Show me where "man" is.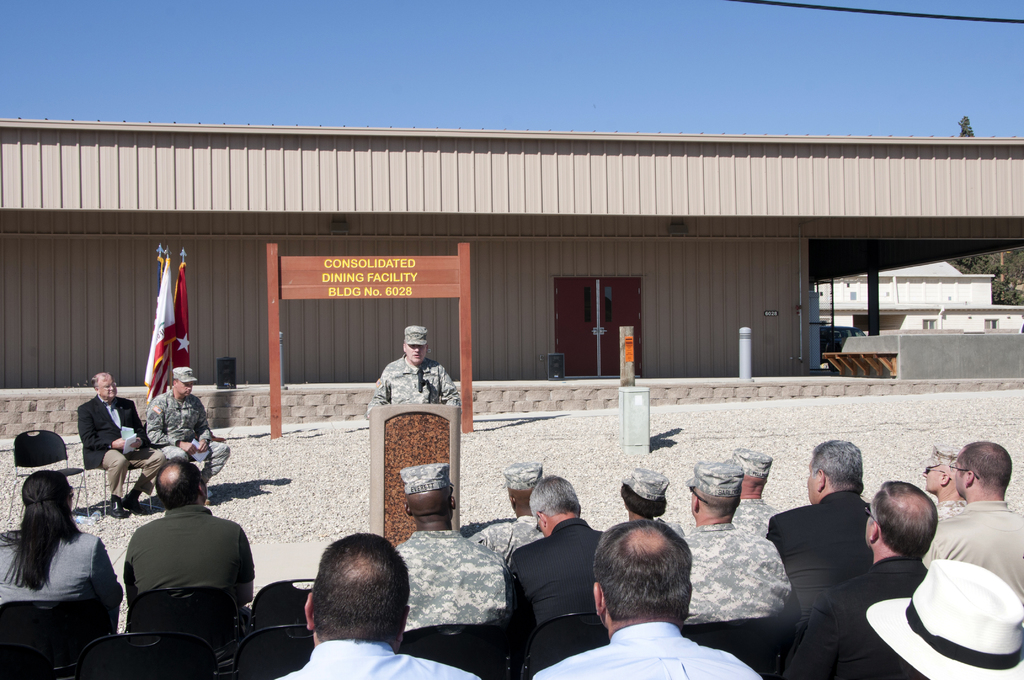
"man" is at 366/324/460/412.
